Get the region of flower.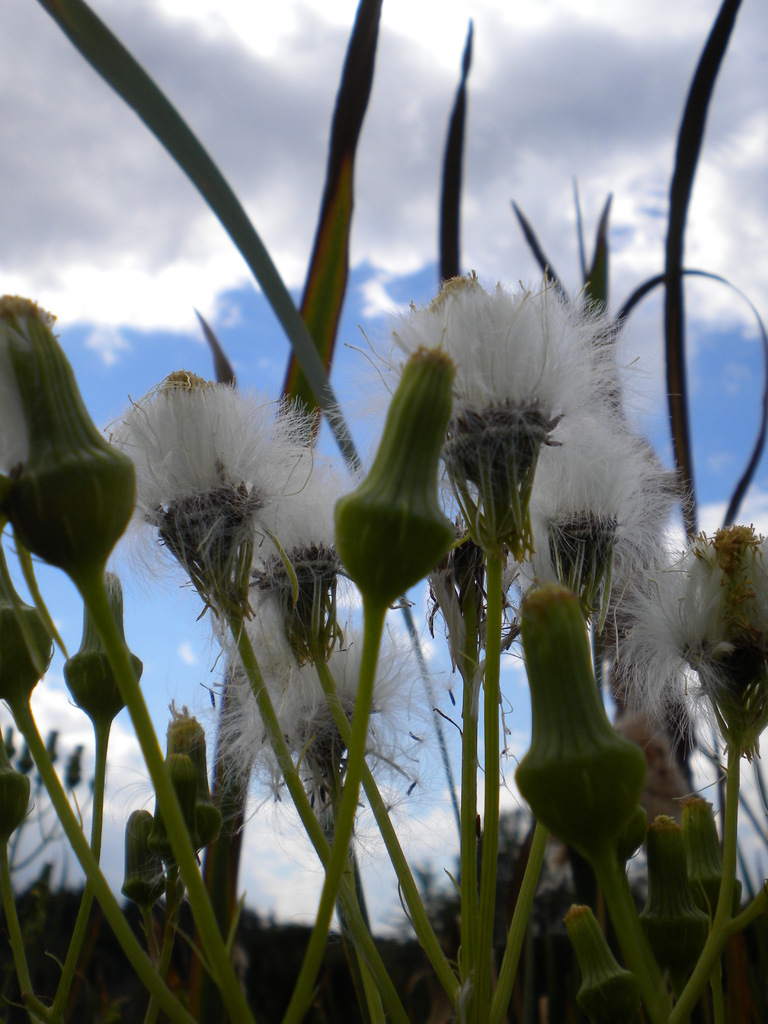
bbox=[200, 591, 418, 799].
